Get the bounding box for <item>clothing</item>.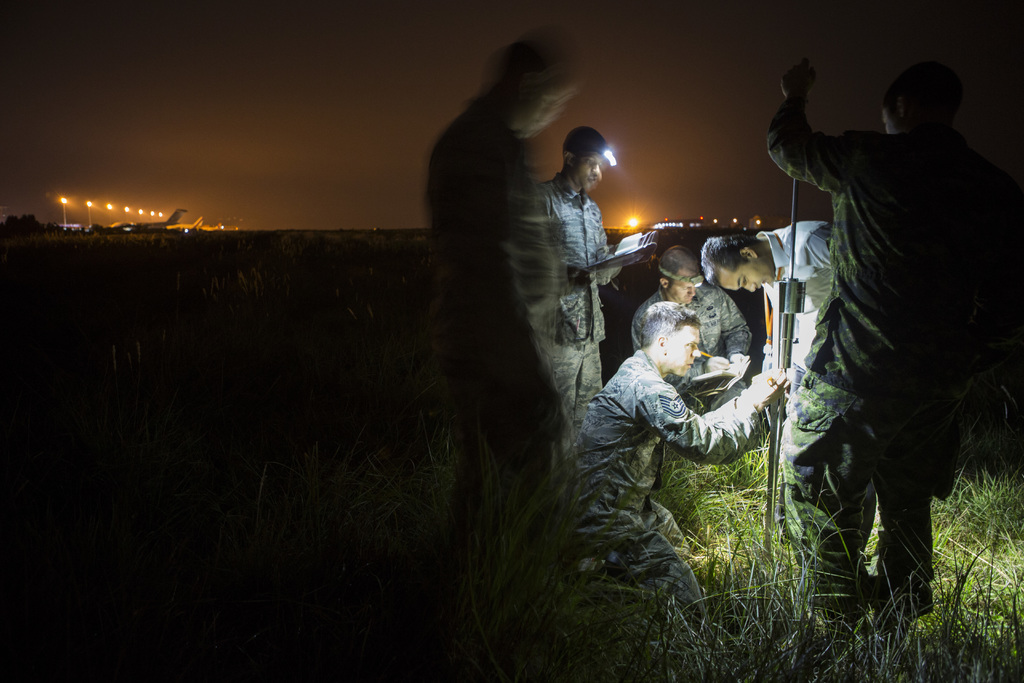
x1=426, y1=101, x2=572, y2=579.
